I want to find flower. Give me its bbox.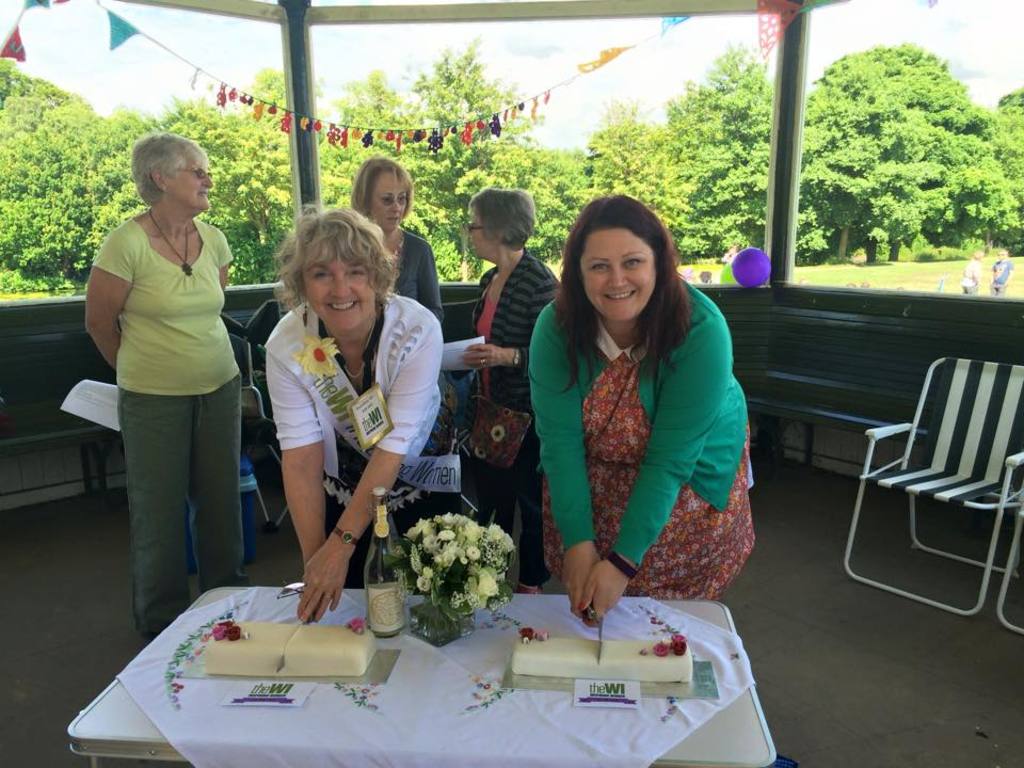
300:329:339:379.
